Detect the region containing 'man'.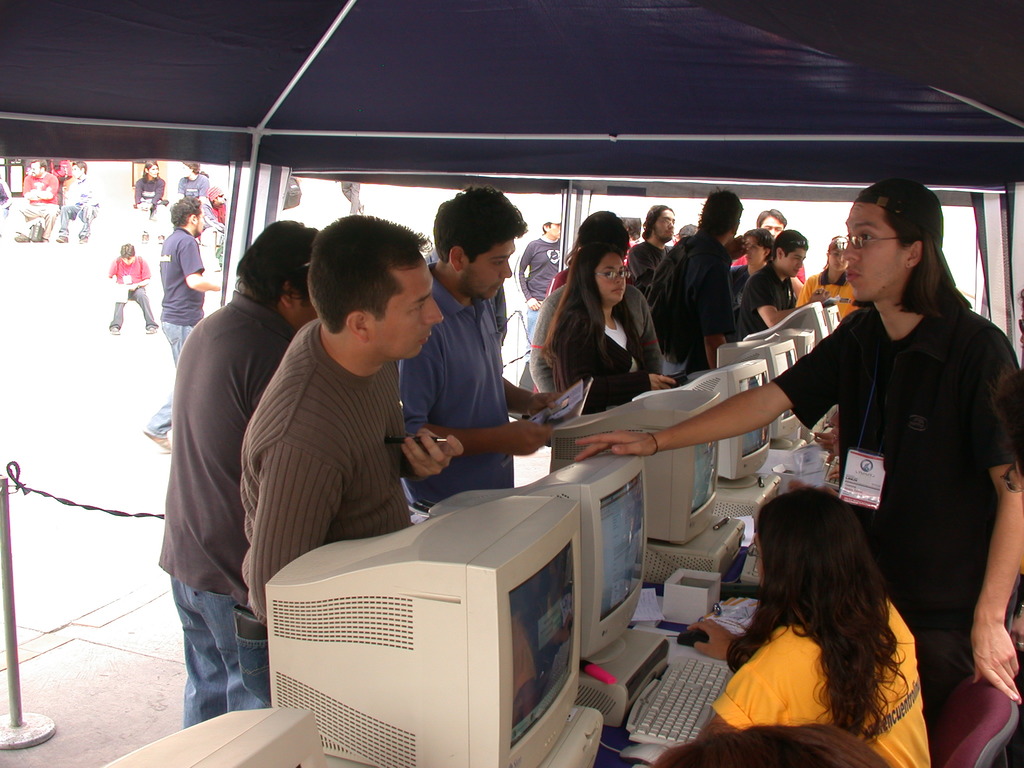
{"x1": 228, "y1": 214, "x2": 476, "y2": 719}.
